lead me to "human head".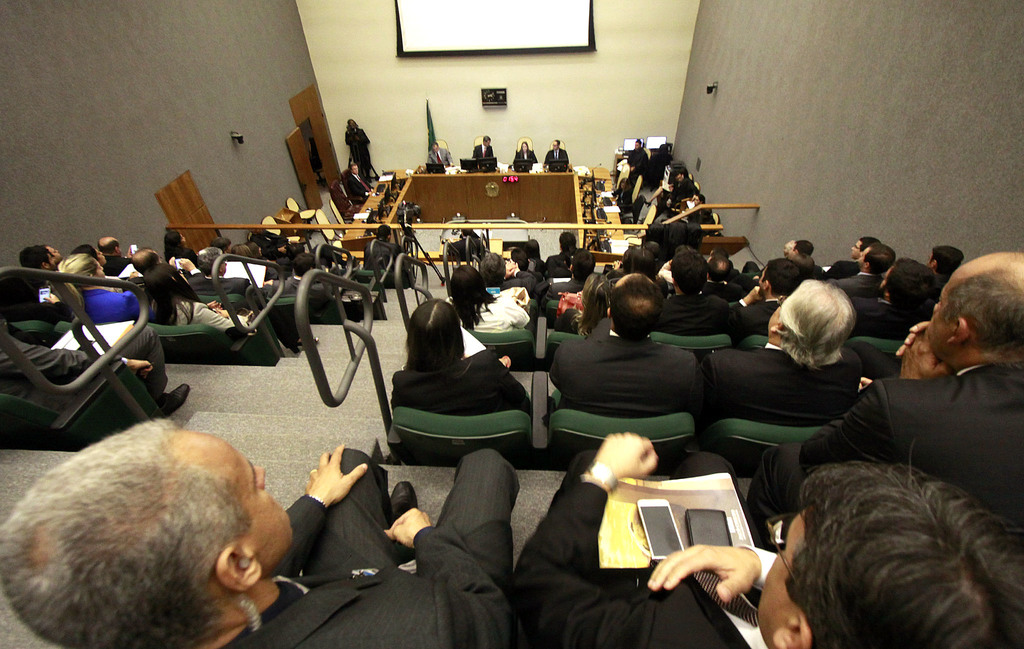
Lead to box(927, 245, 964, 275).
